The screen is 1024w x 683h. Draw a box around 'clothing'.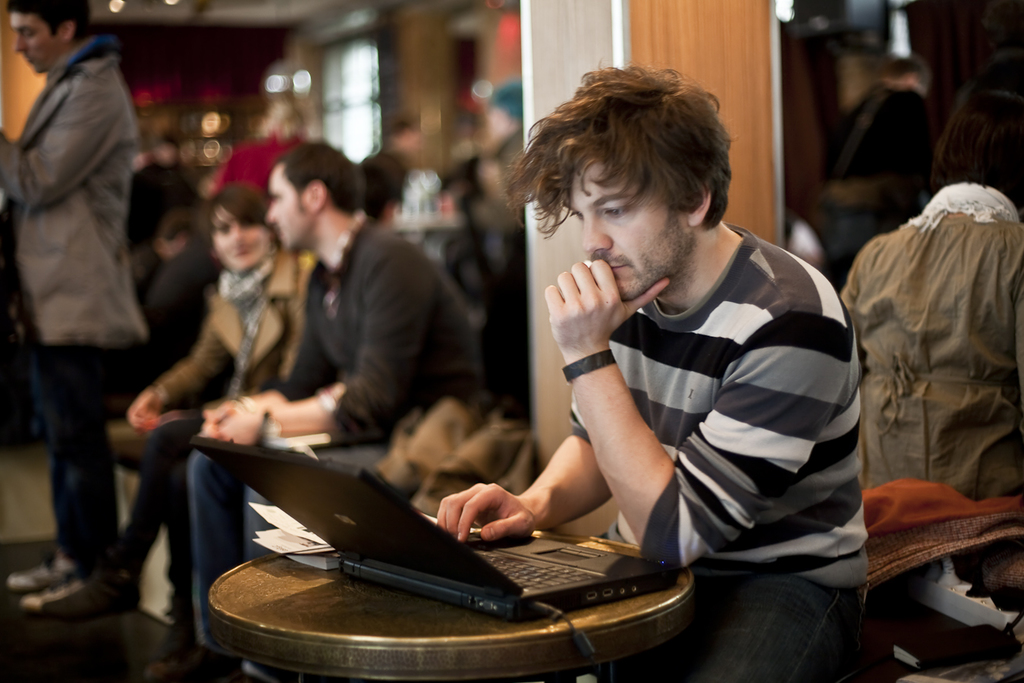
box(2, 0, 170, 559).
